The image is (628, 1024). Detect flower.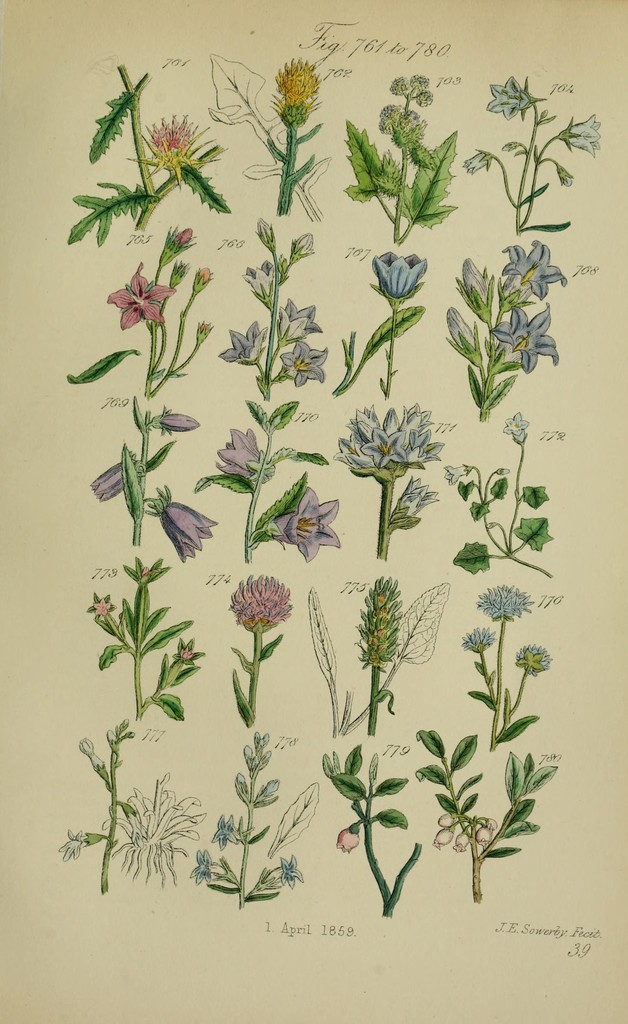
Detection: locate(256, 214, 276, 242).
